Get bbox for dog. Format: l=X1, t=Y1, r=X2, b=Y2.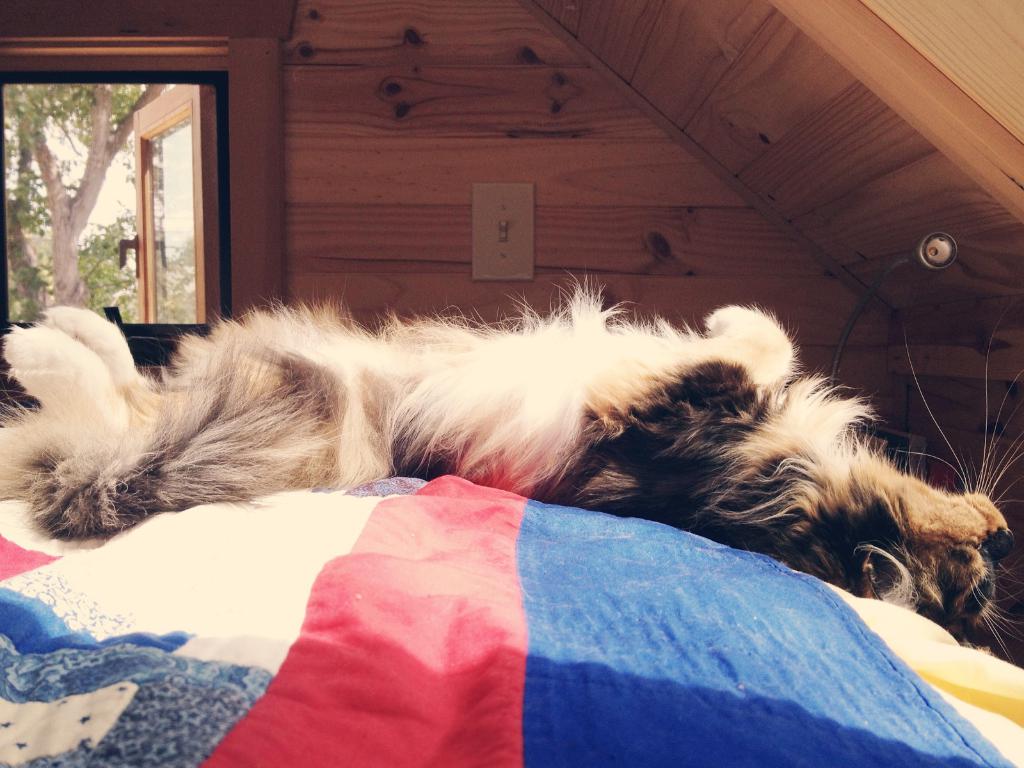
l=0, t=290, r=1023, b=644.
